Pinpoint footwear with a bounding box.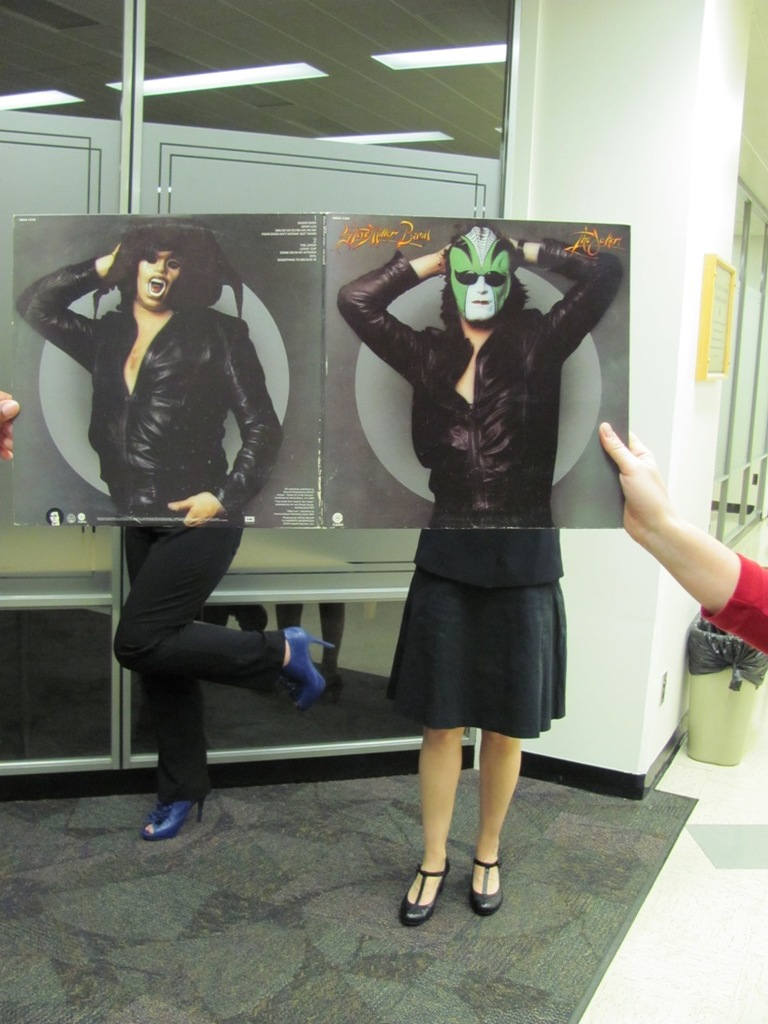
box(137, 791, 219, 836).
